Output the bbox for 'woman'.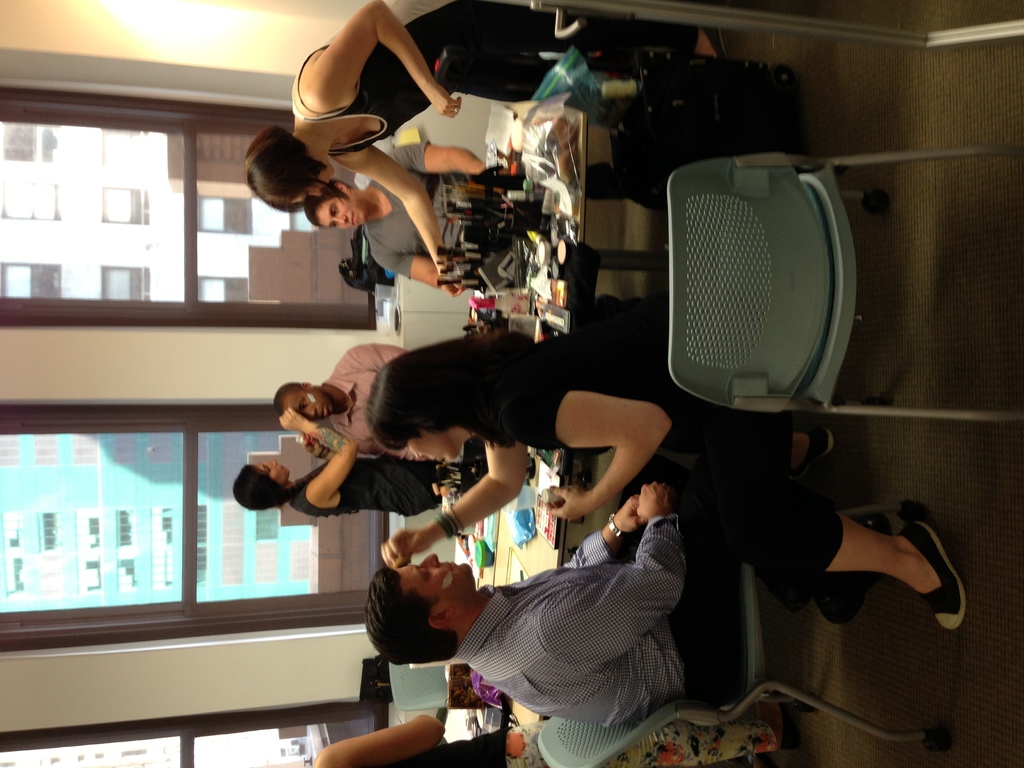
<region>313, 709, 784, 767</region>.
